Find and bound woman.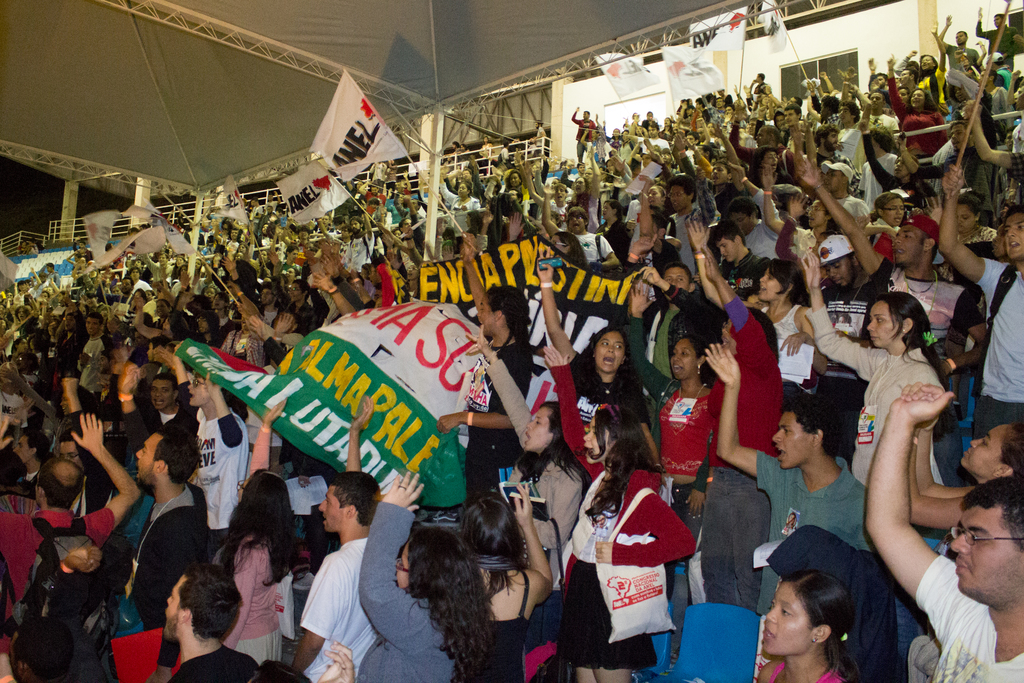
Bound: 953/194/999/245.
